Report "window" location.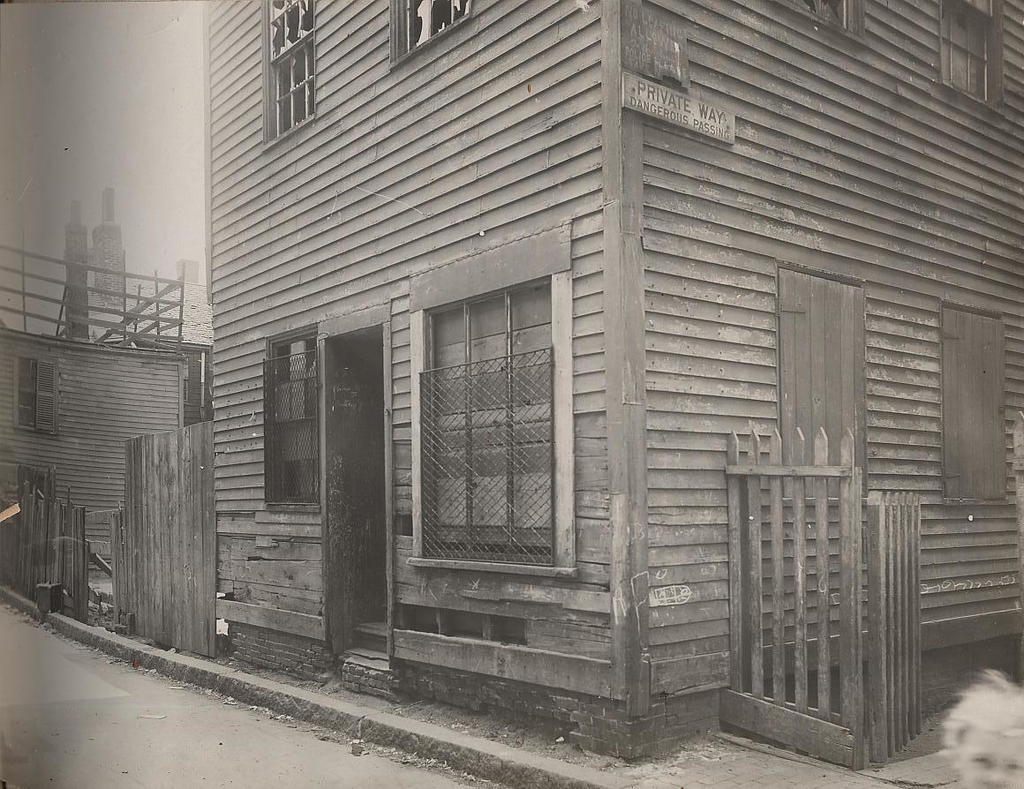
Report: box(387, 0, 474, 70).
